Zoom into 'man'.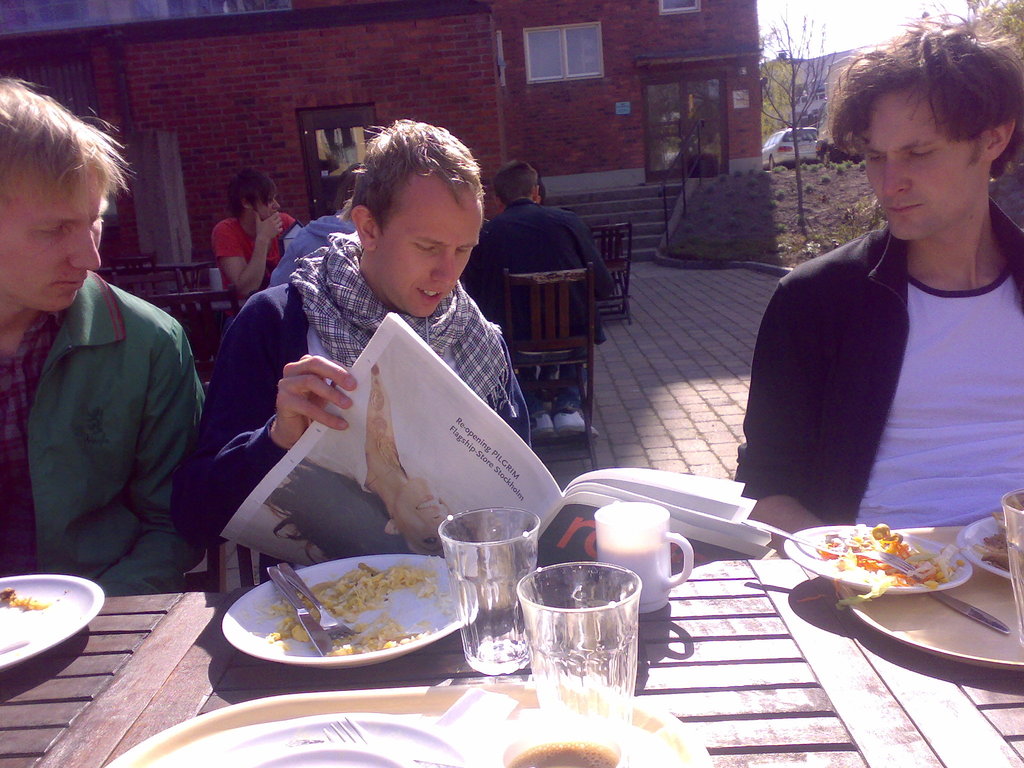
Zoom target: pyautogui.locateOnScreen(174, 118, 531, 584).
